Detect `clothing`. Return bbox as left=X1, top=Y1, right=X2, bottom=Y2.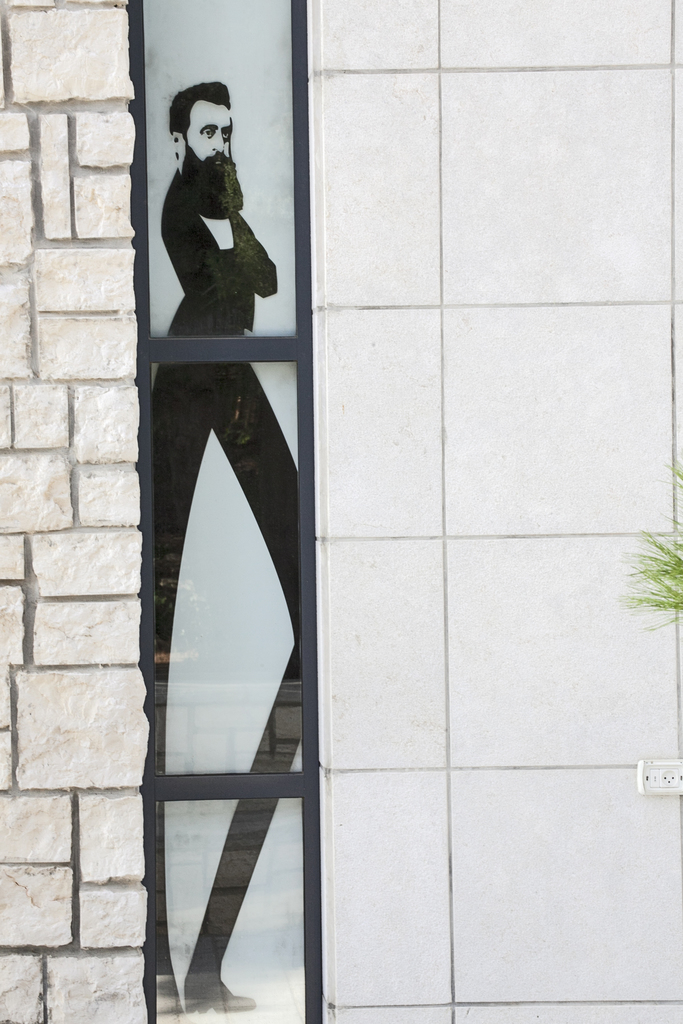
left=136, top=147, right=302, bottom=648.
